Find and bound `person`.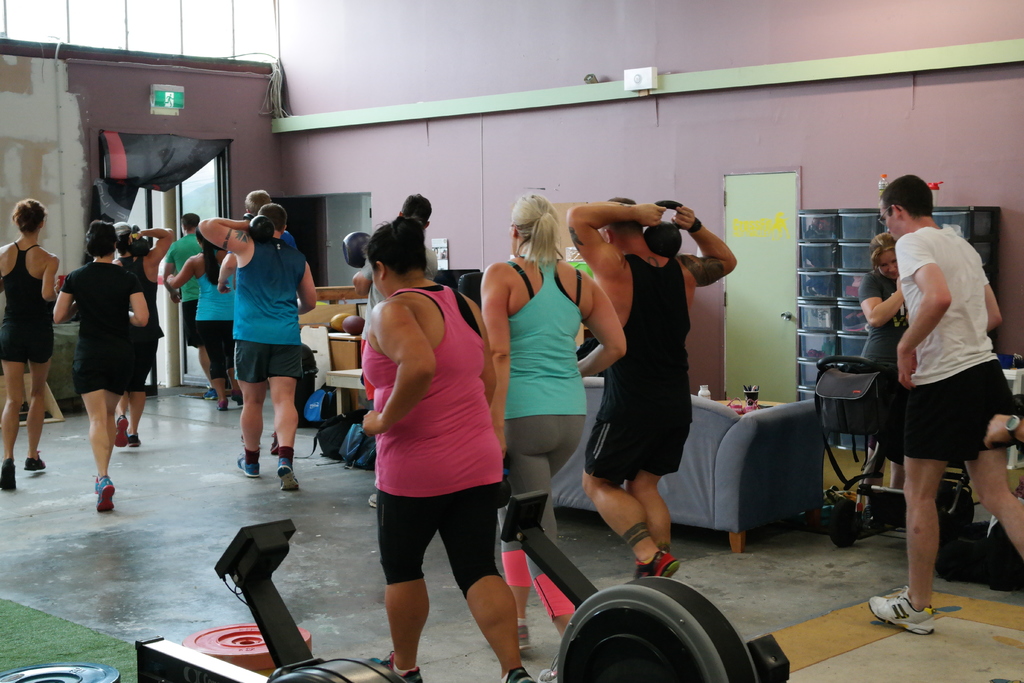
Bound: Rect(477, 188, 626, 655).
